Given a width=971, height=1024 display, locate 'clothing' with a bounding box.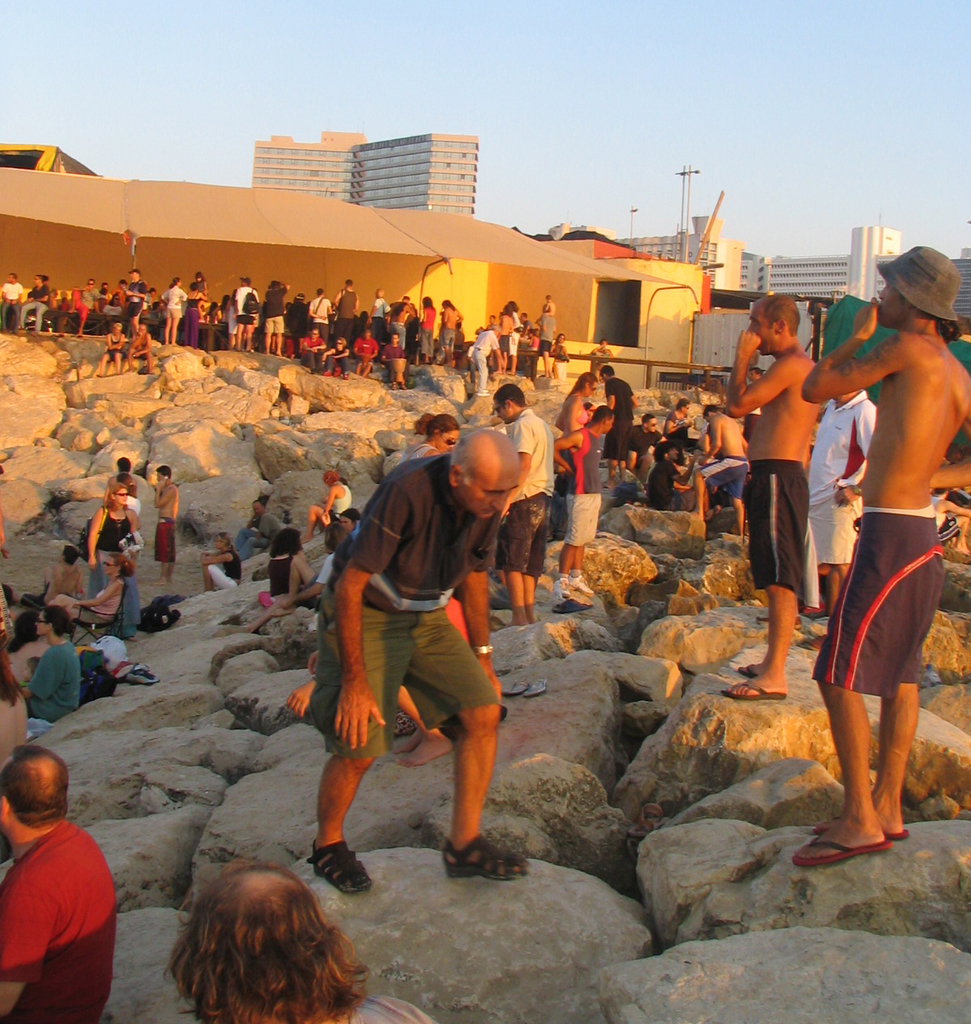
Located: BBox(161, 284, 185, 323).
